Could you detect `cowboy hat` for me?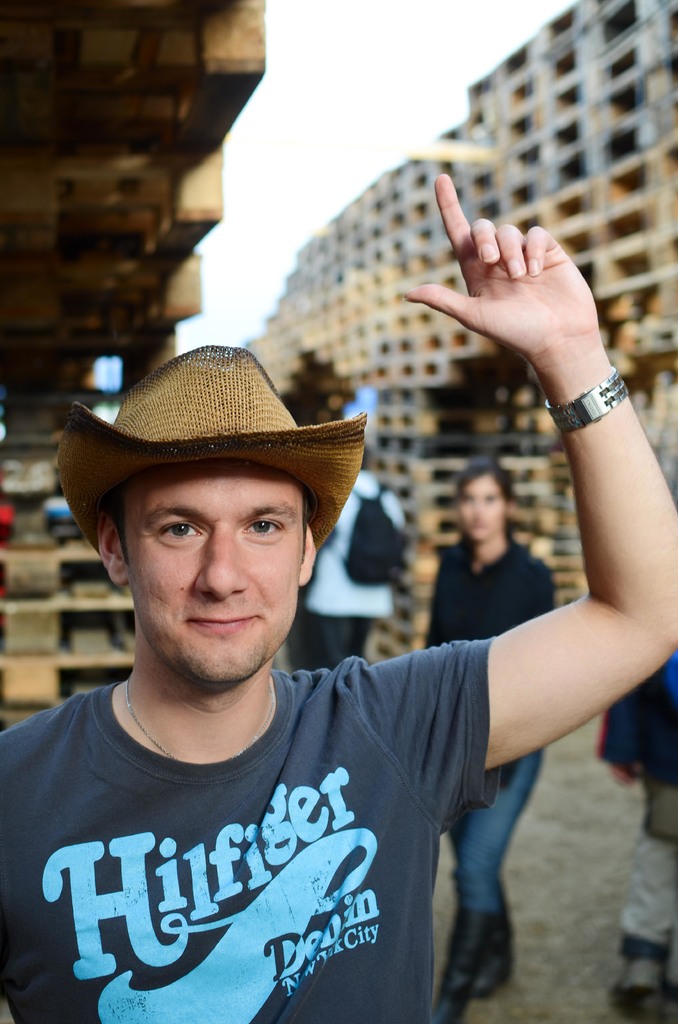
Detection result: 78, 335, 365, 555.
